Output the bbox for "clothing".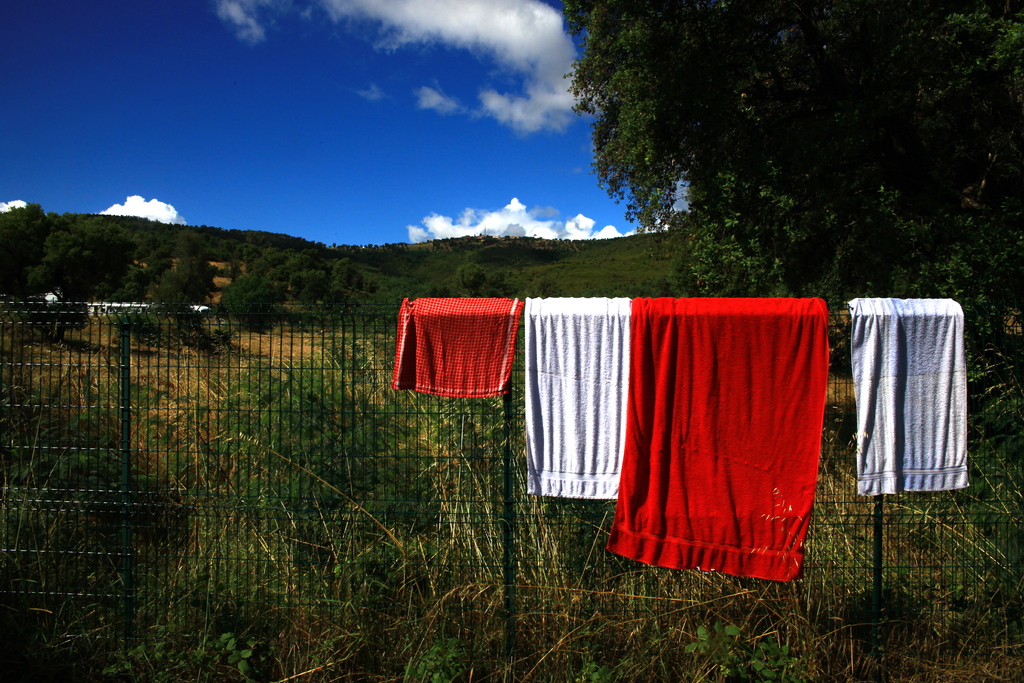
x1=623, y1=303, x2=848, y2=567.
